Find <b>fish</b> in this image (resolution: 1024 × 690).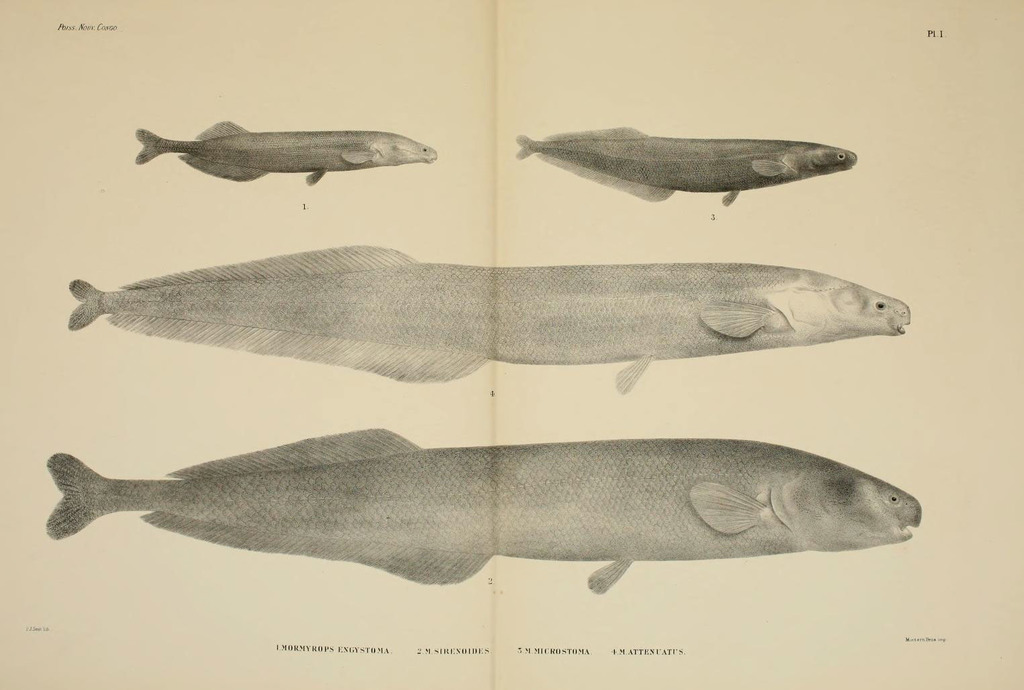
left=138, top=120, right=438, bottom=191.
